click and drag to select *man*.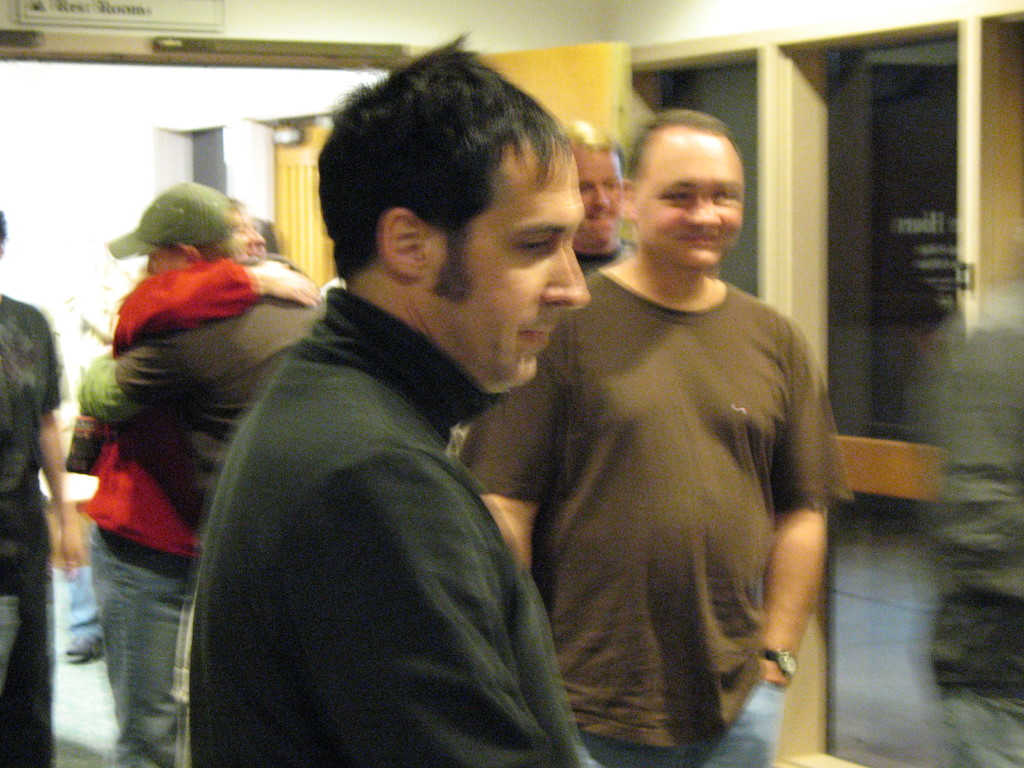
Selection: {"x1": 0, "y1": 205, "x2": 83, "y2": 765}.
